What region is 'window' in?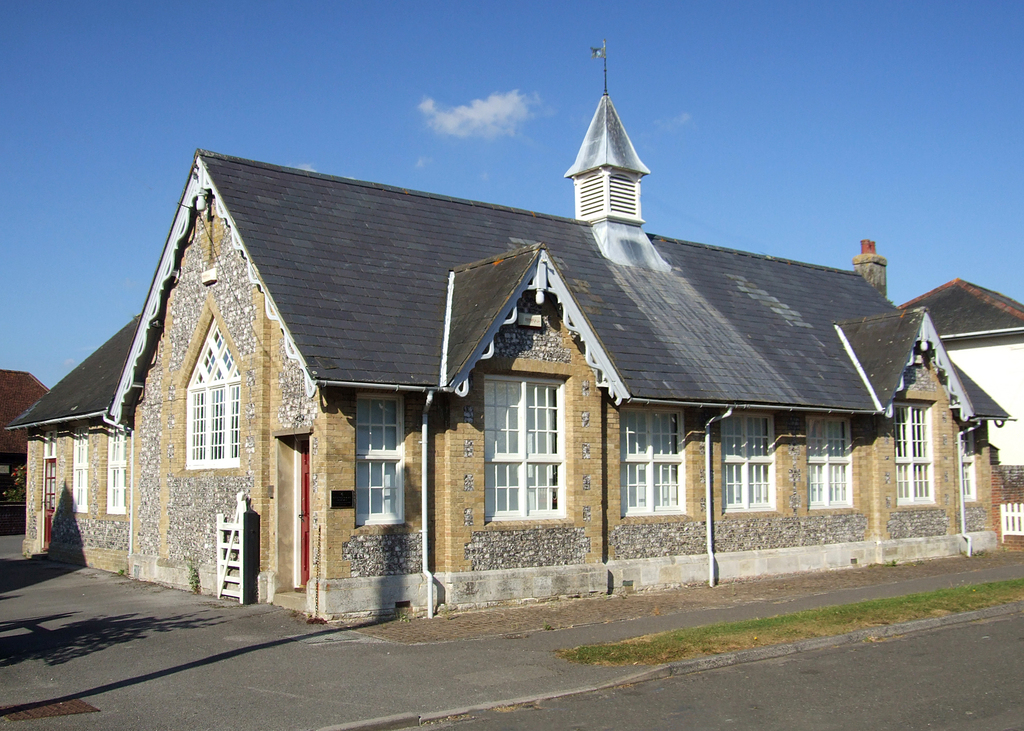
l=45, t=430, r=56, b=508.
